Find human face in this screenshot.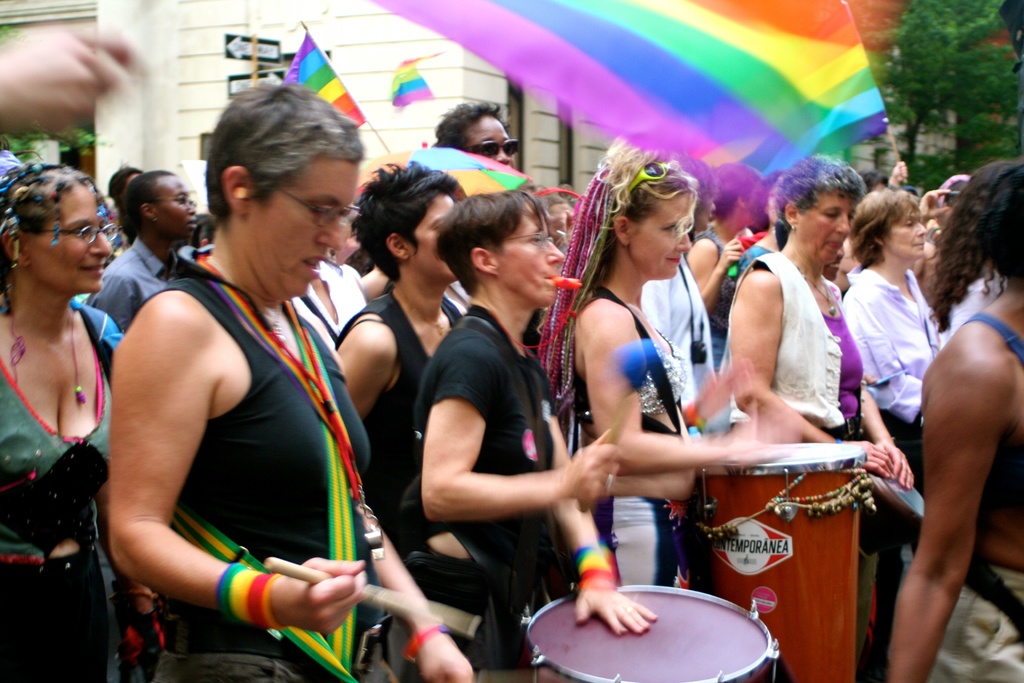
The bounding box for human face is {"x1": 253, "y1": 154, "x2": 353, "y2": 304}.
